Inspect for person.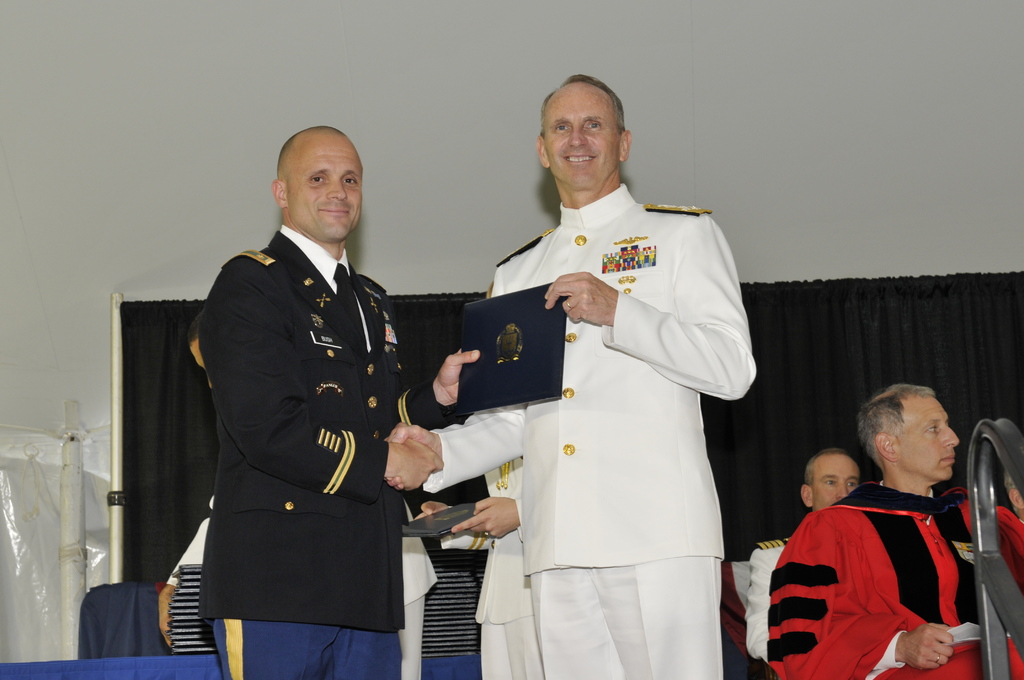
Inspection: (x1=383, y1=72, x2=755, y2=679).
